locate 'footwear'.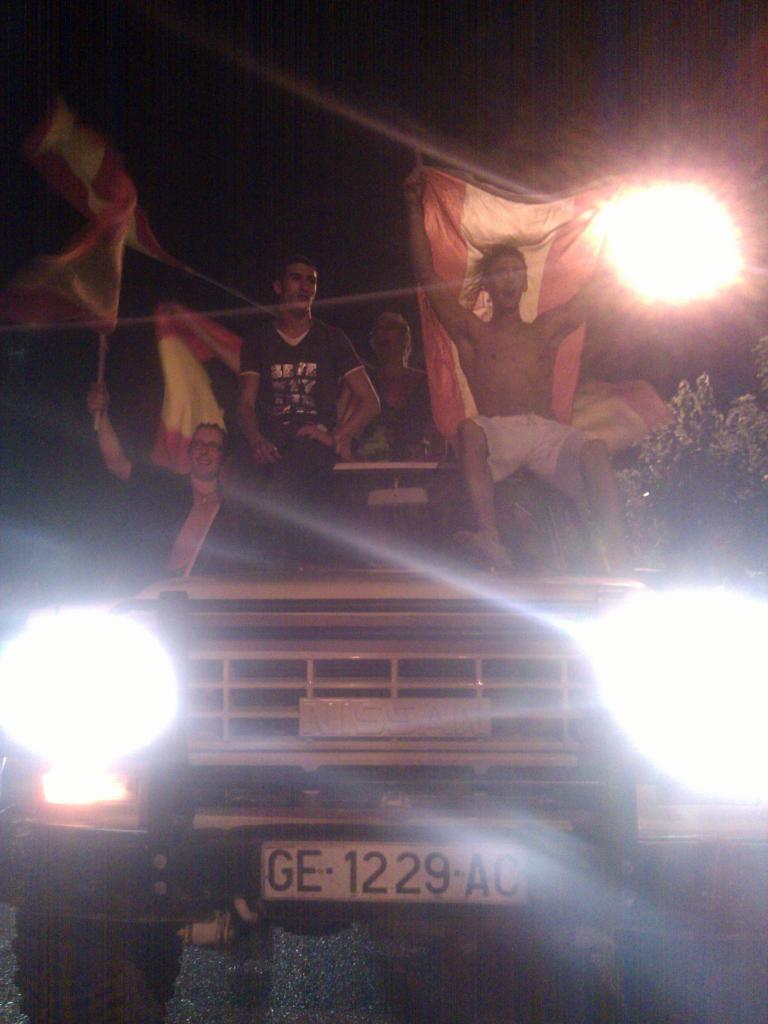
Bounding box: crop(446, 533, 506, 564).
